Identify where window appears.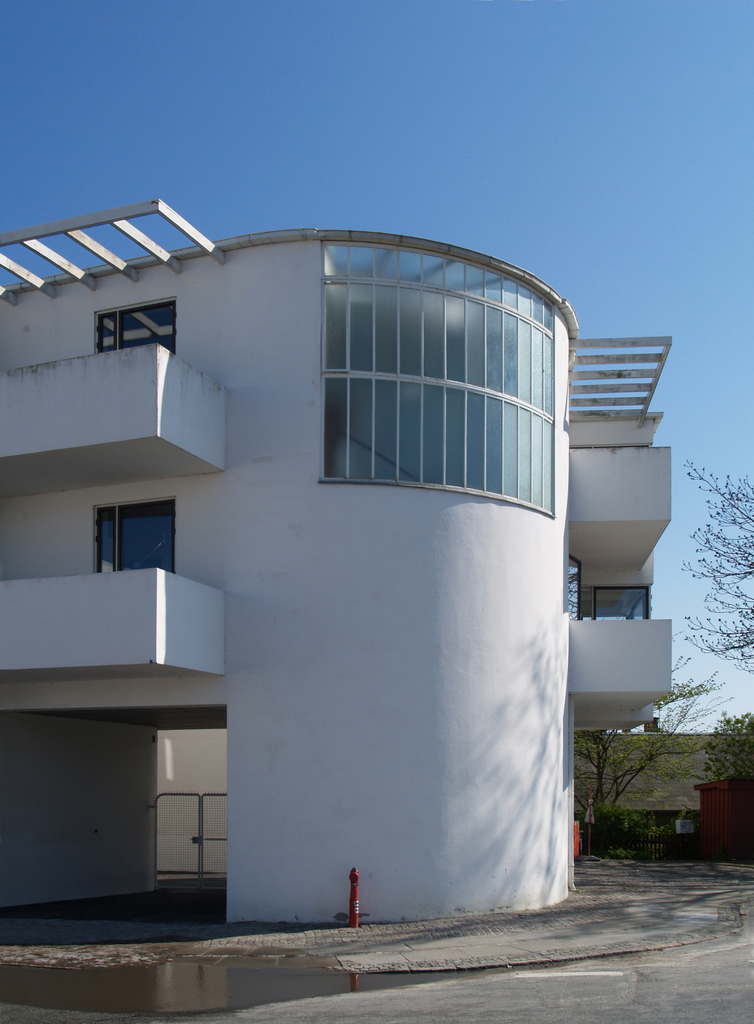
Appears at <box>72,494,178,577</box>.
